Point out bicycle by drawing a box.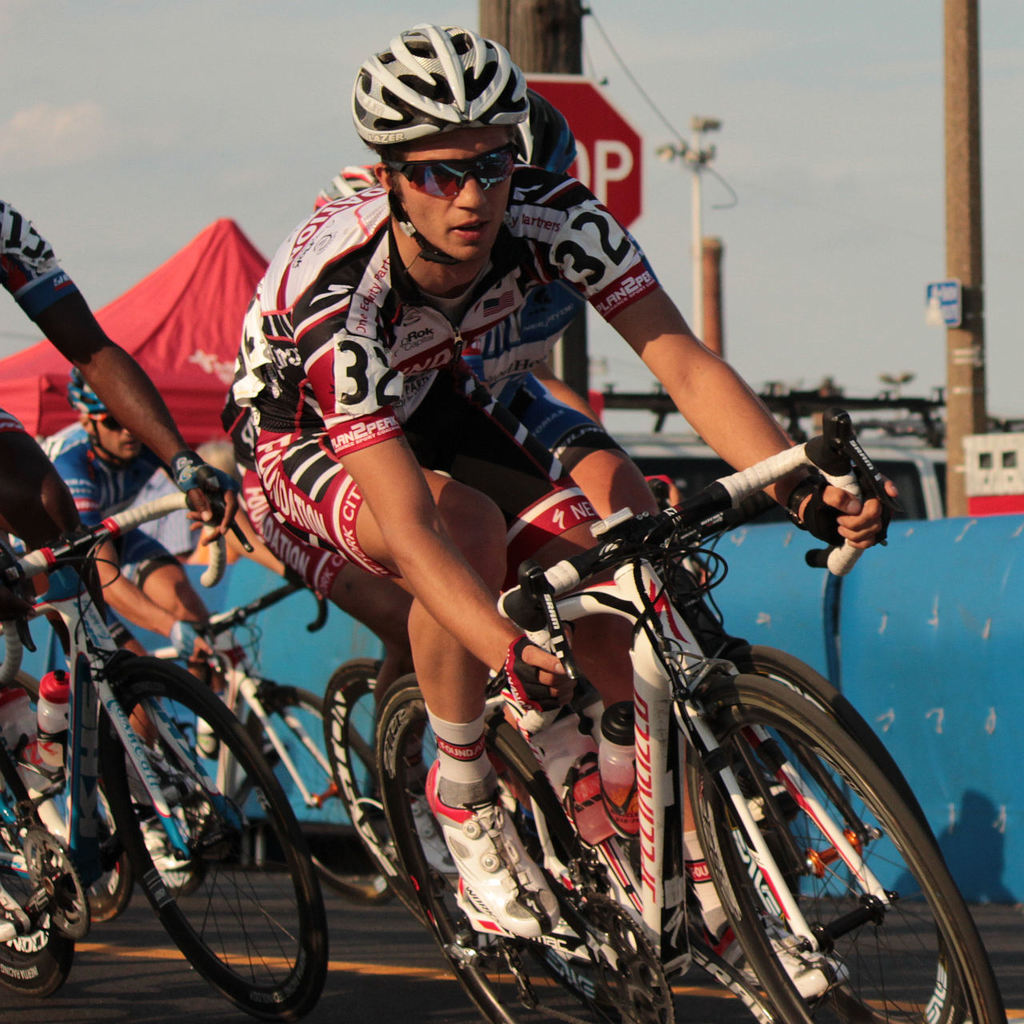
<box>74,565,410,911</box>.
